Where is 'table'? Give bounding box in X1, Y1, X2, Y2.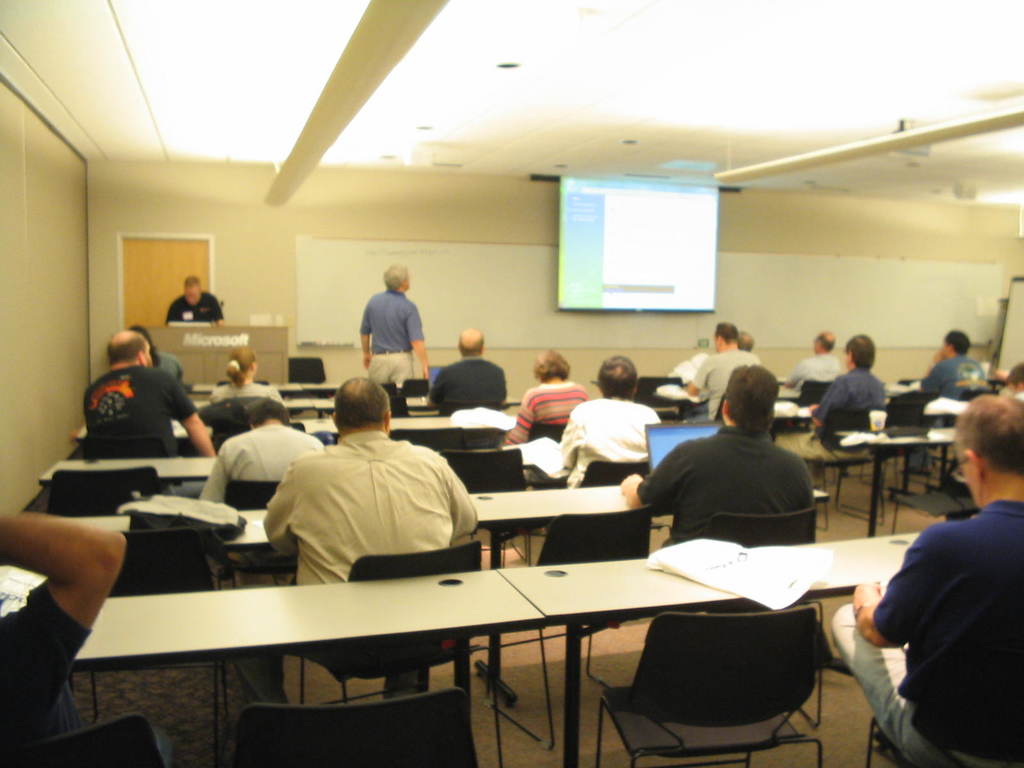
40, 454, 216, 478.
